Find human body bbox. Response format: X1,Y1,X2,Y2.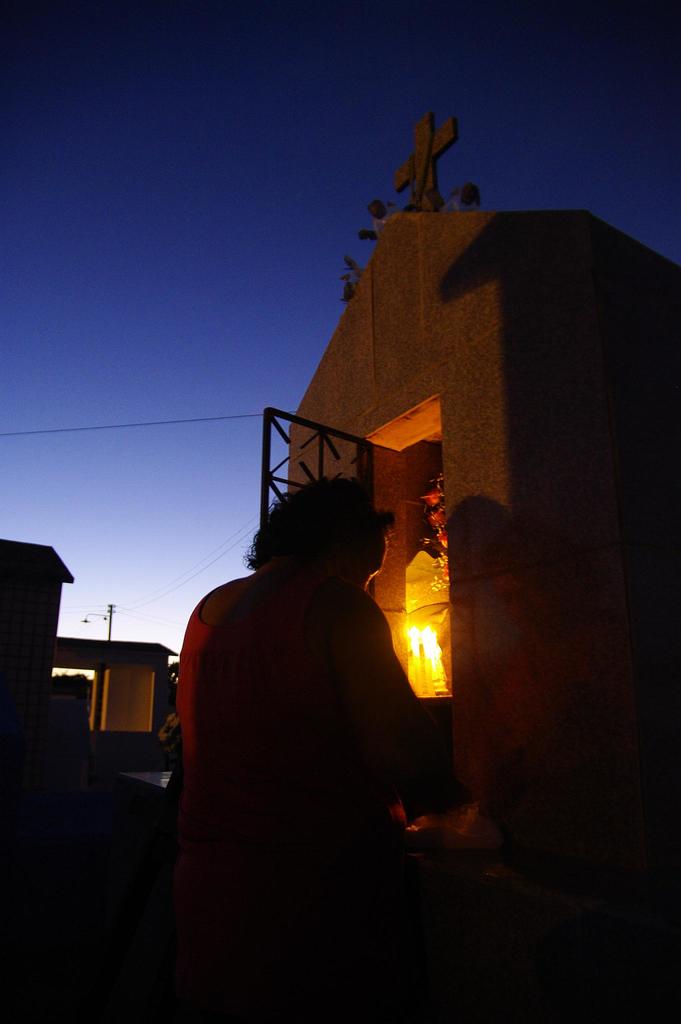
442,561,652,1023.
